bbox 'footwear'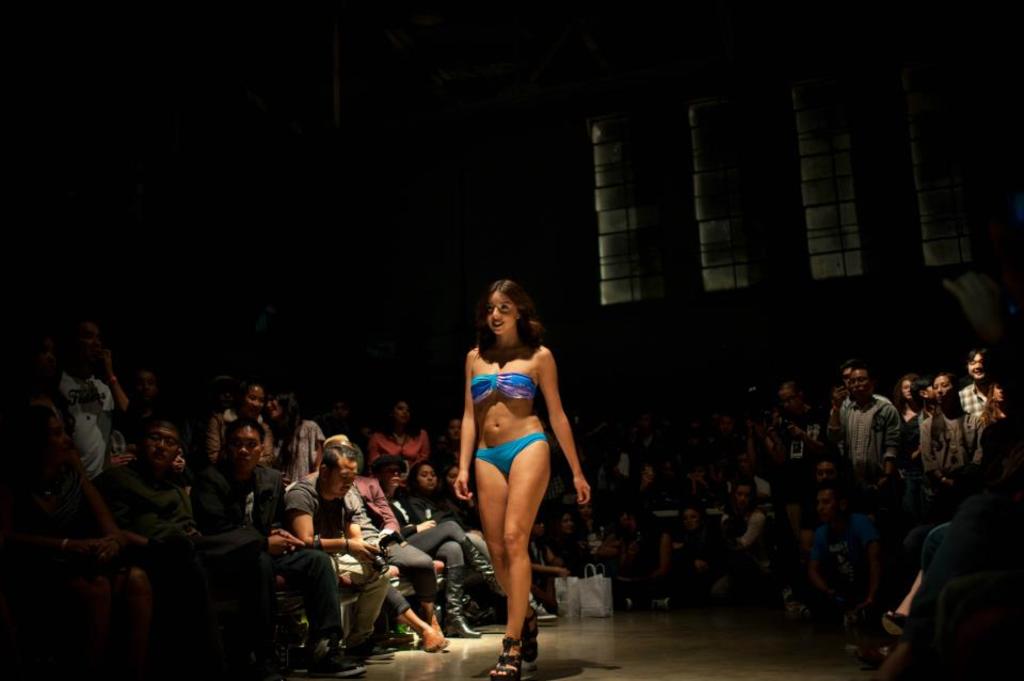
<region>884, 603, 913, 638</region>
